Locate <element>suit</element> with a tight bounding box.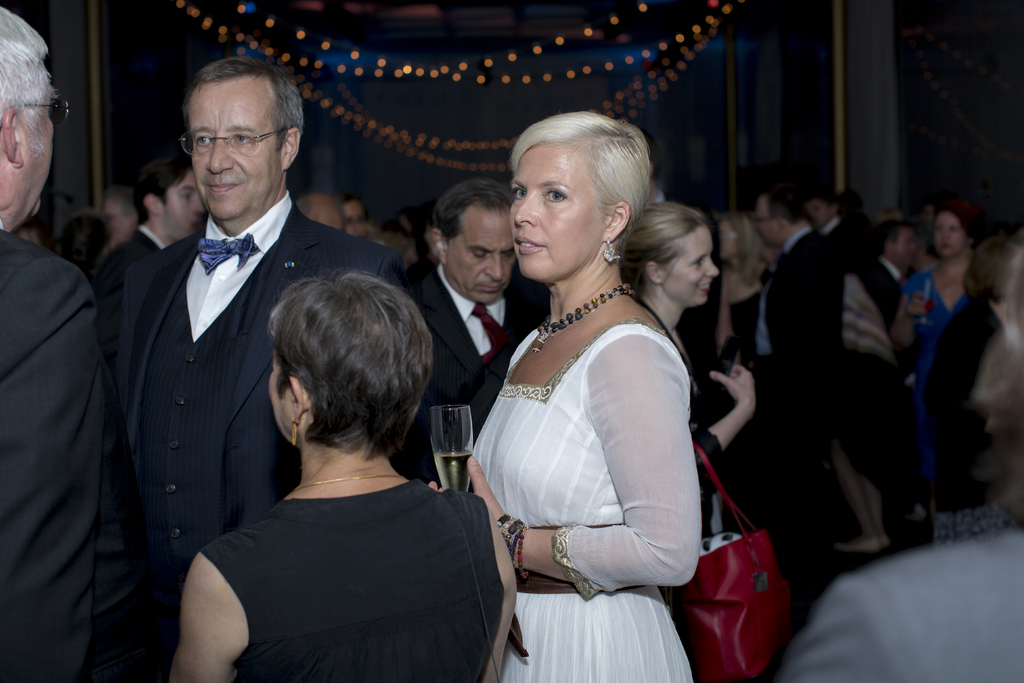
box=[399, 256, 531, 420].
